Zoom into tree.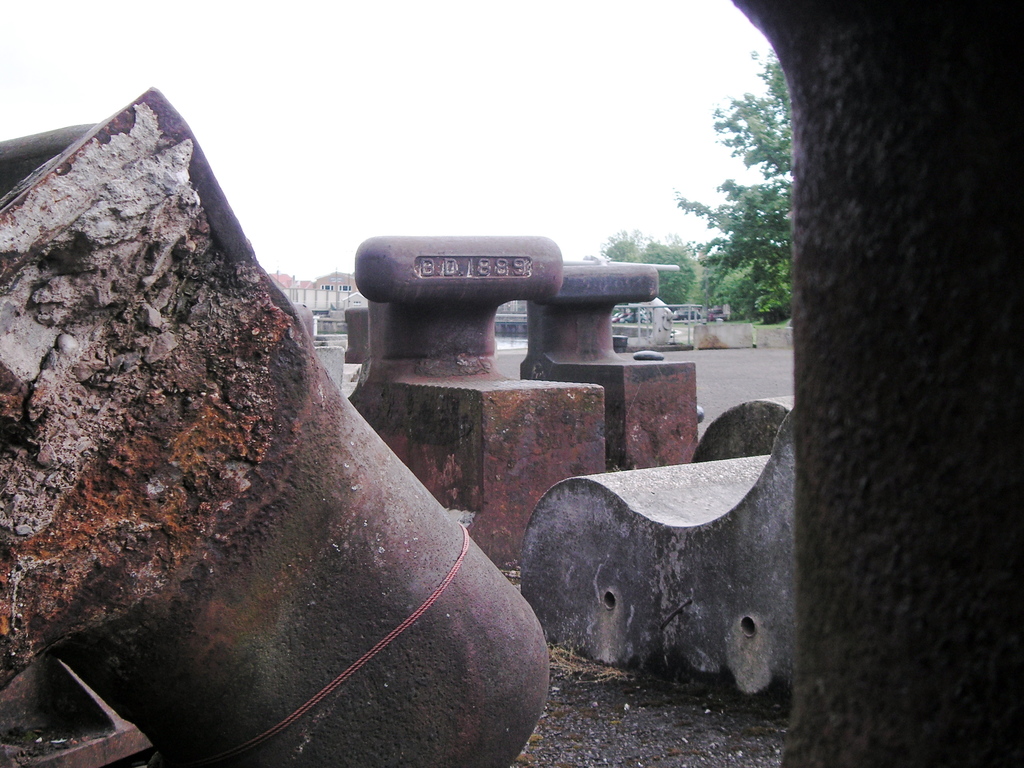
Zoom target: <bbox>687, 56, 808, 351</bbox>.
